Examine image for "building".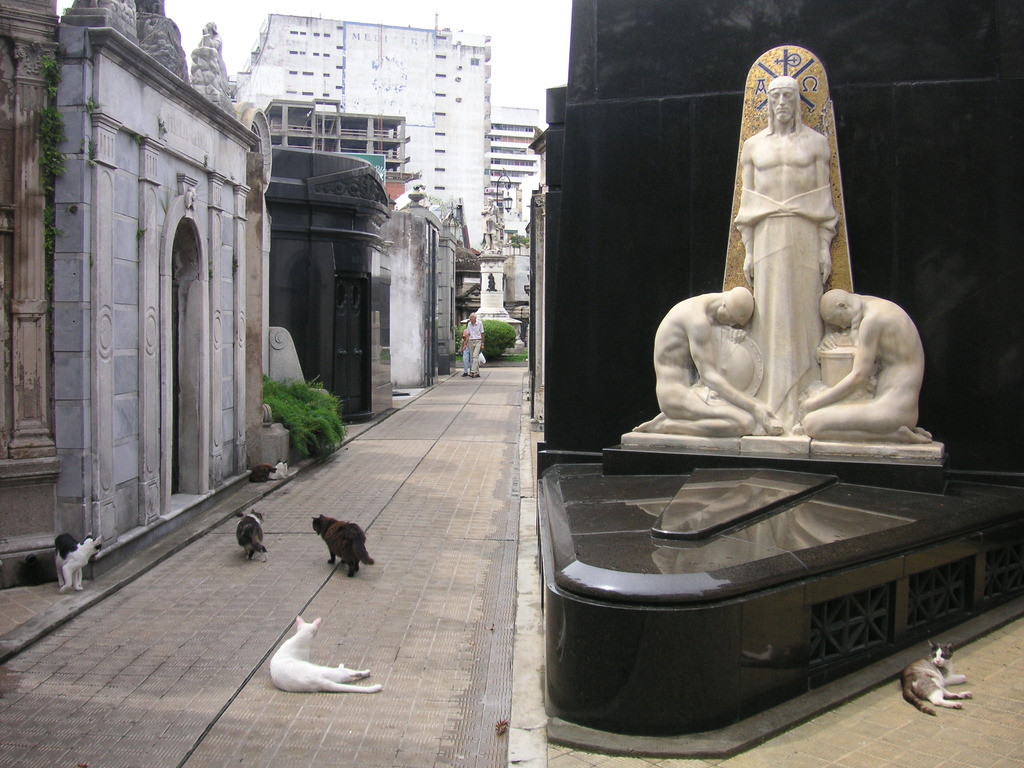
Examination result: bbox(492, 107, 541, 255).
